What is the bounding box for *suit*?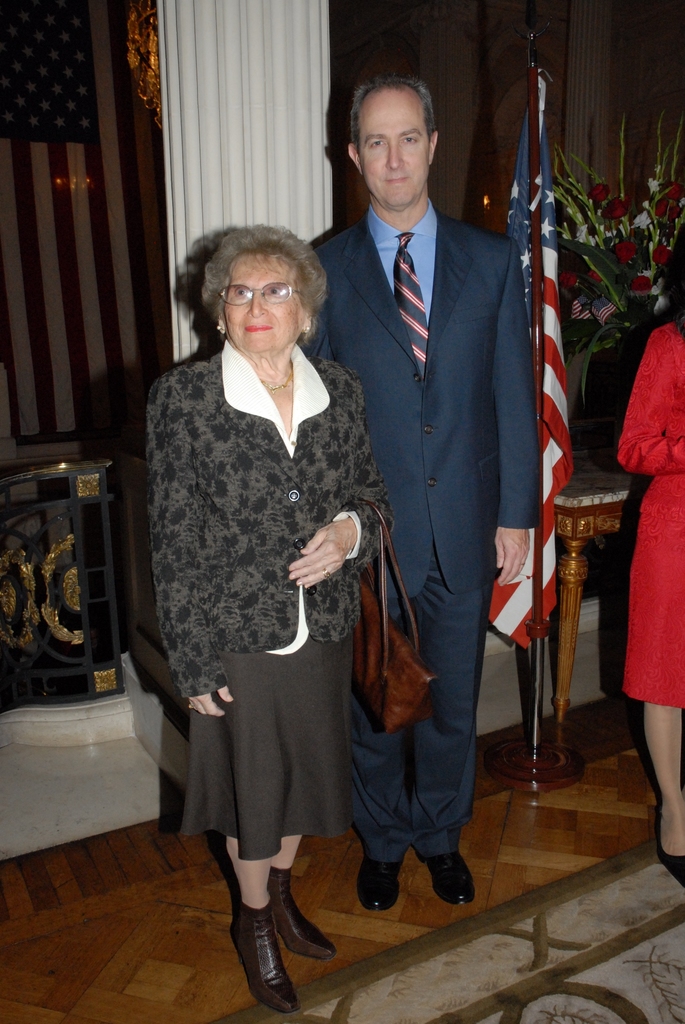
(149,340,397,703).
